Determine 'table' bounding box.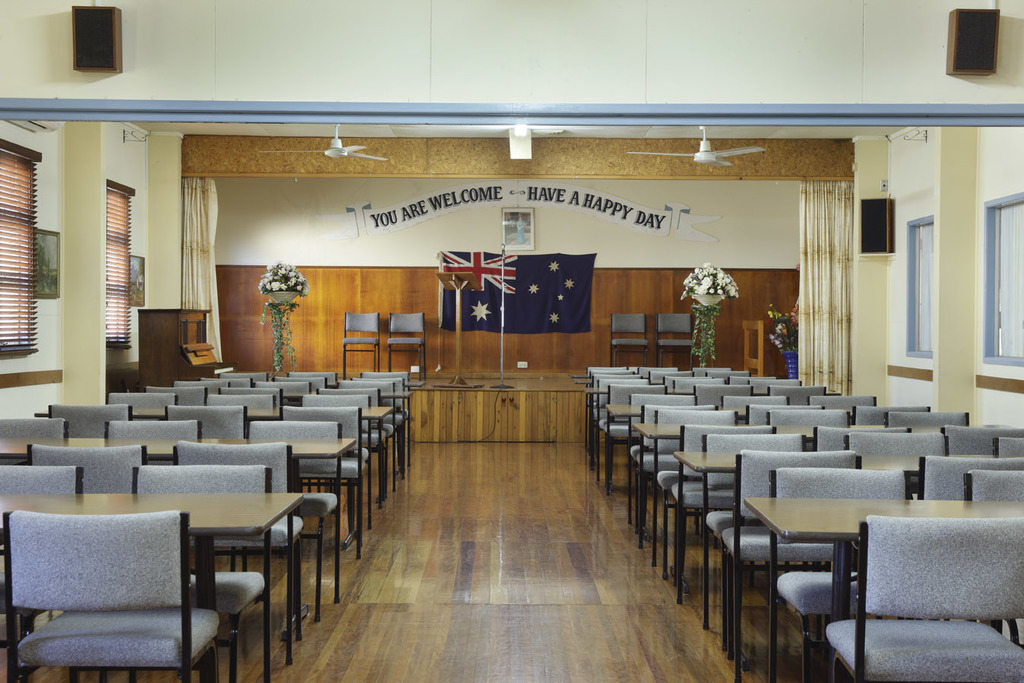
Determined: [left=633, top=426, right=904, bottom=556].
